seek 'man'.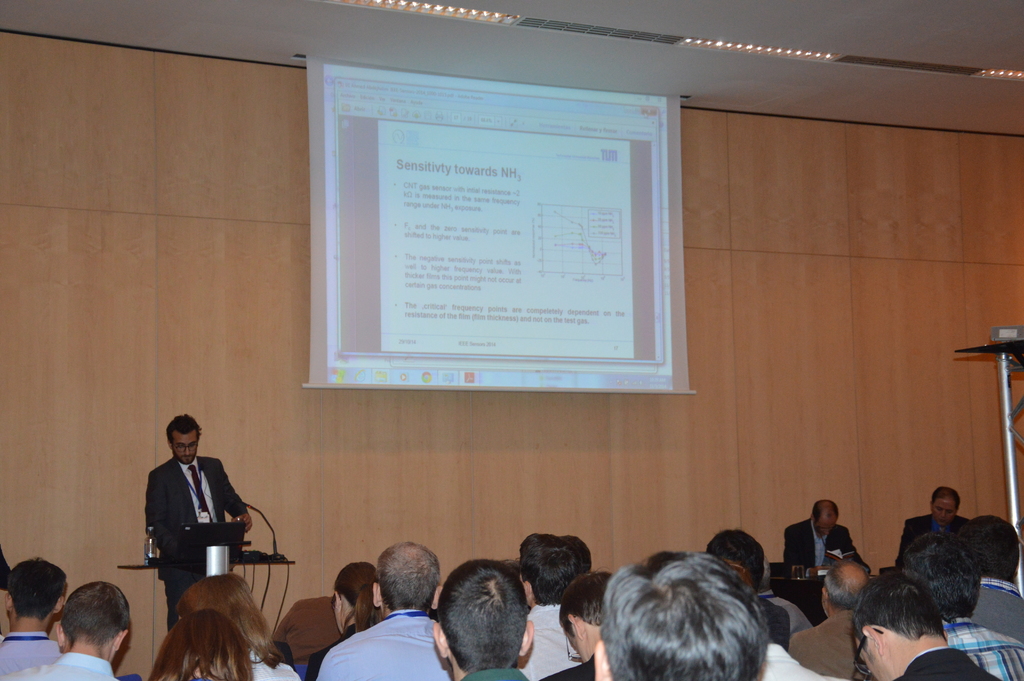
(145,413,256,644).
